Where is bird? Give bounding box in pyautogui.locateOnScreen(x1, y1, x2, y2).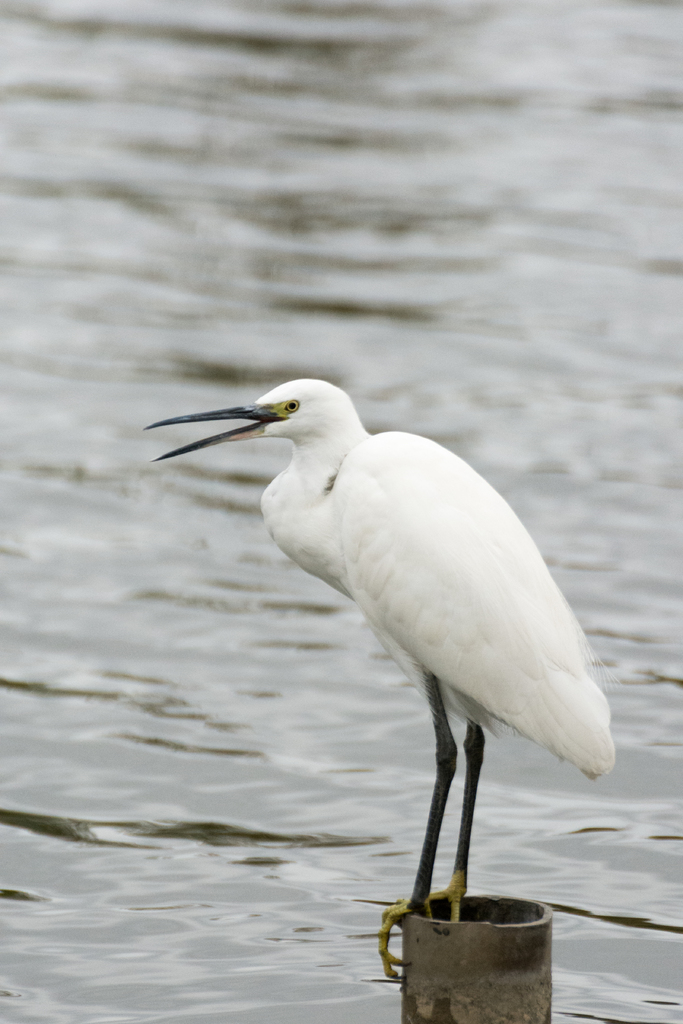
pyautogui.locateOnScreen(145, 374, 627, 936).
